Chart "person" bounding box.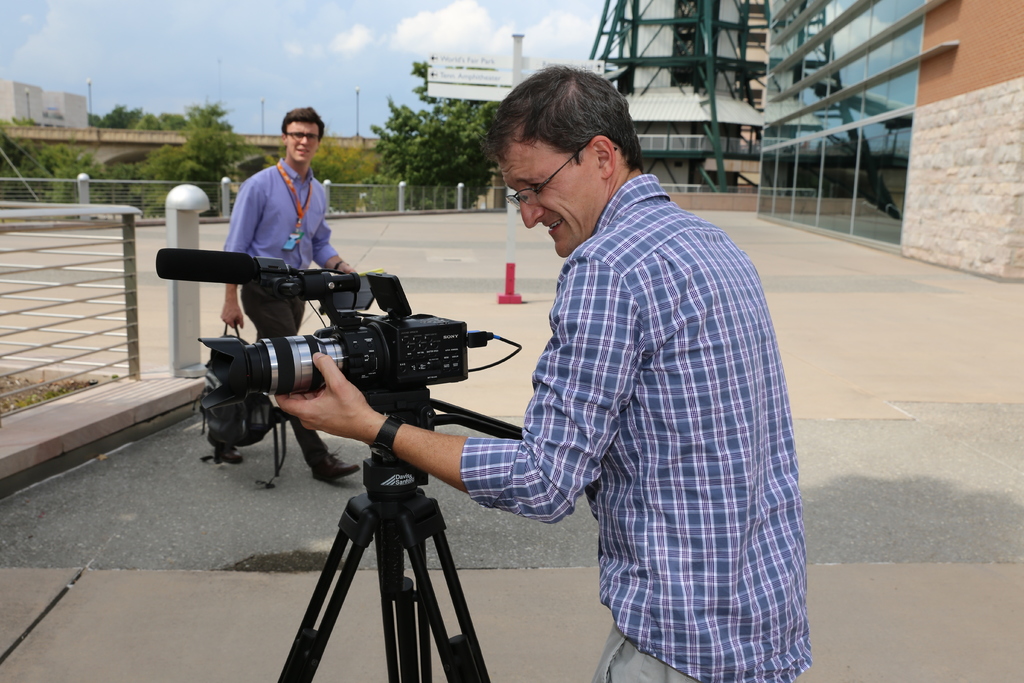
Charted: box(270, 62, 812, 682).
